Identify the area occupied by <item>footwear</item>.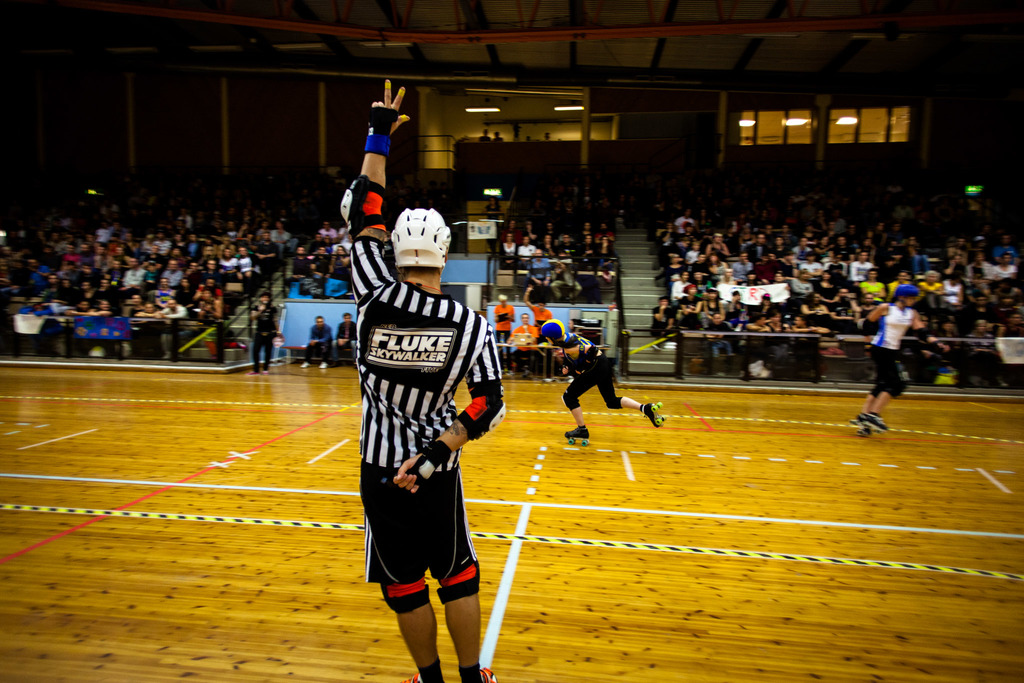
Area: <bbox>477, 660, 496, 682</bbox>.
